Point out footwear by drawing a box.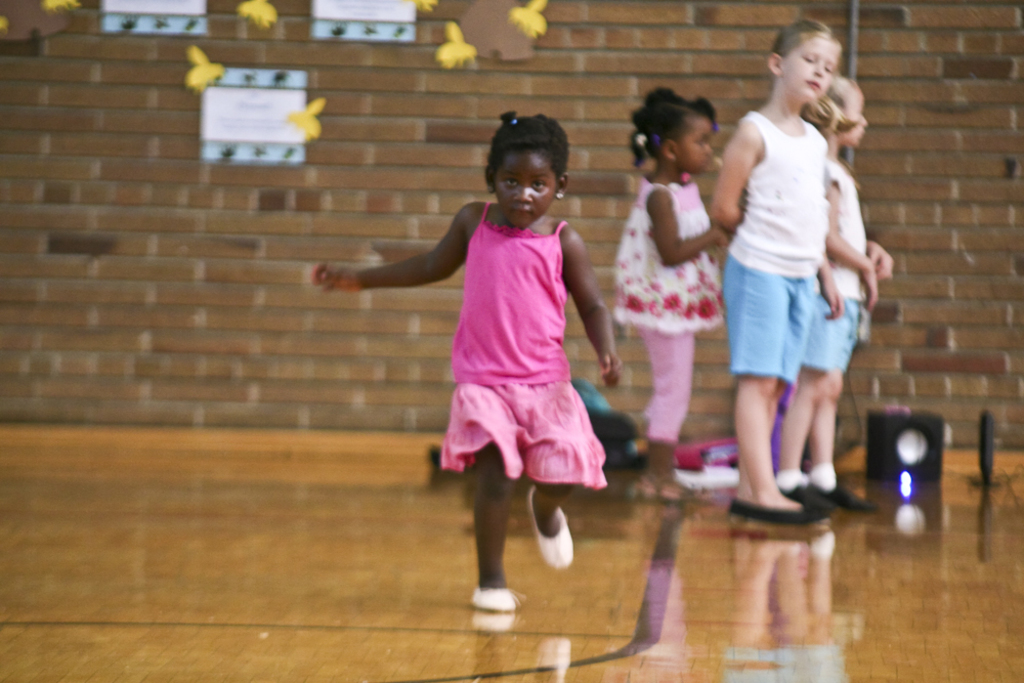
crop(527, 483, 577, 570).
